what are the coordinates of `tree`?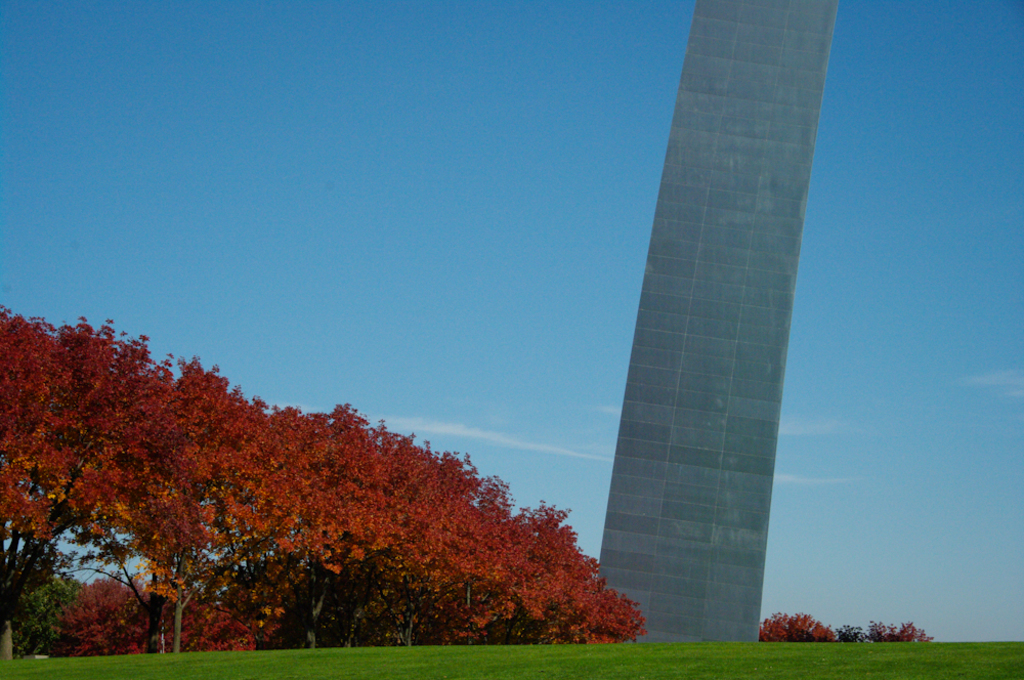
bbox=(455, 477, 516, 641).
